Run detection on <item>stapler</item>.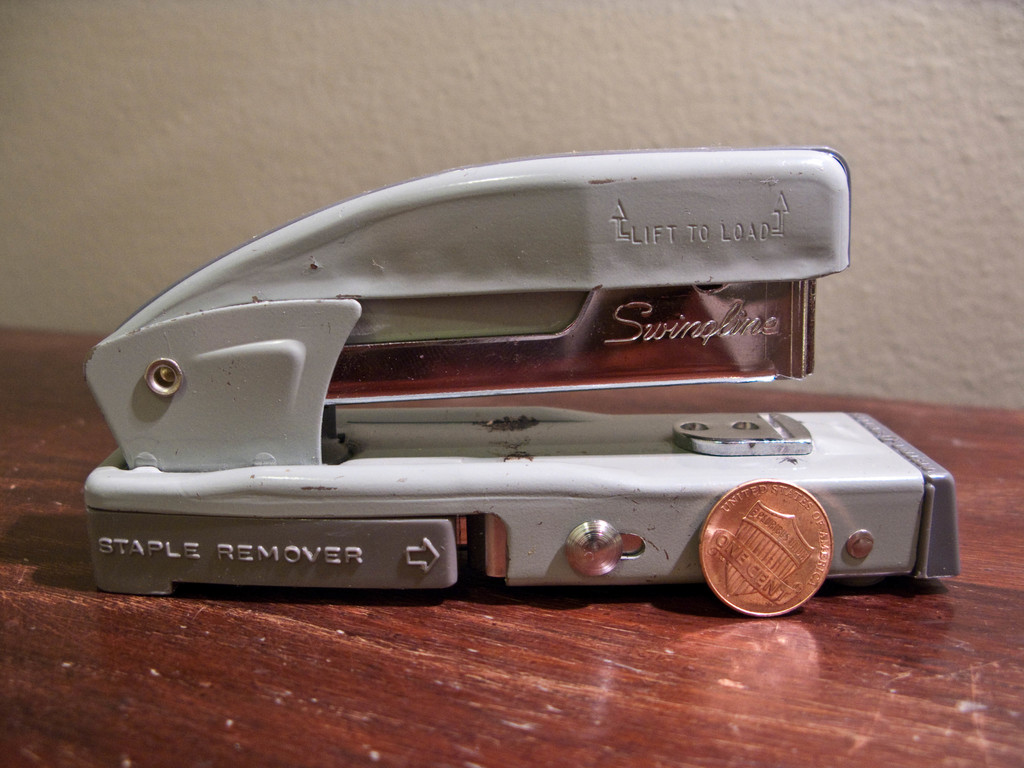
Result: box=[80, 150, 963, 598].
